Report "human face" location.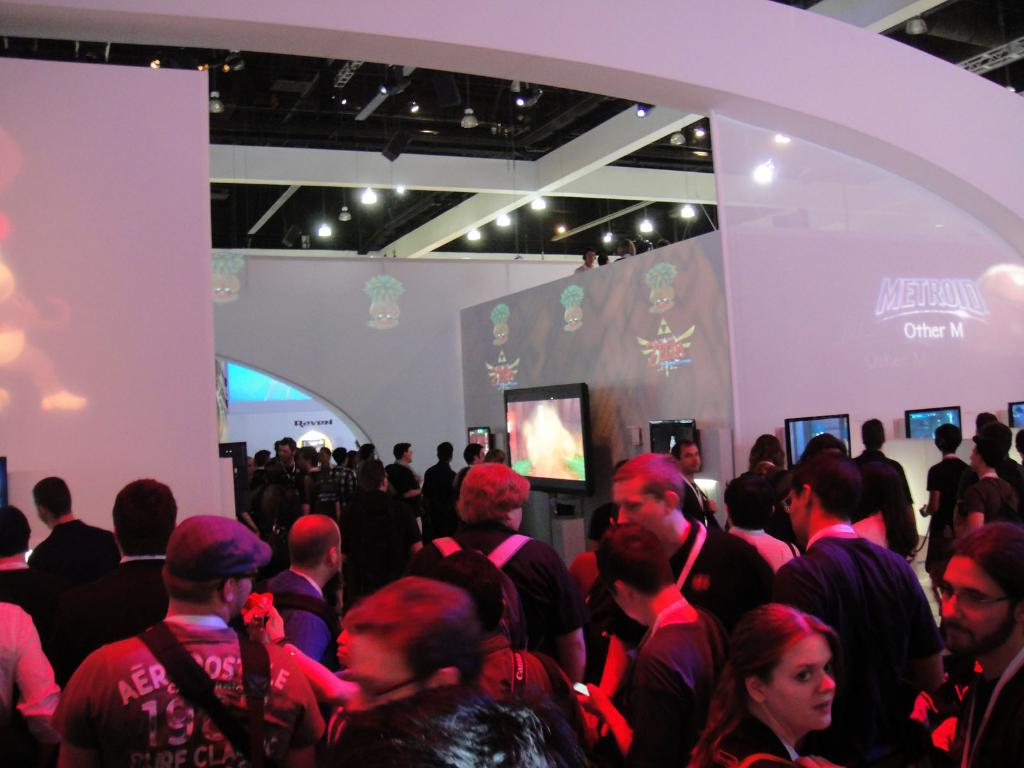
Report: x1=769 y1=632 x2=836 y2=730.
